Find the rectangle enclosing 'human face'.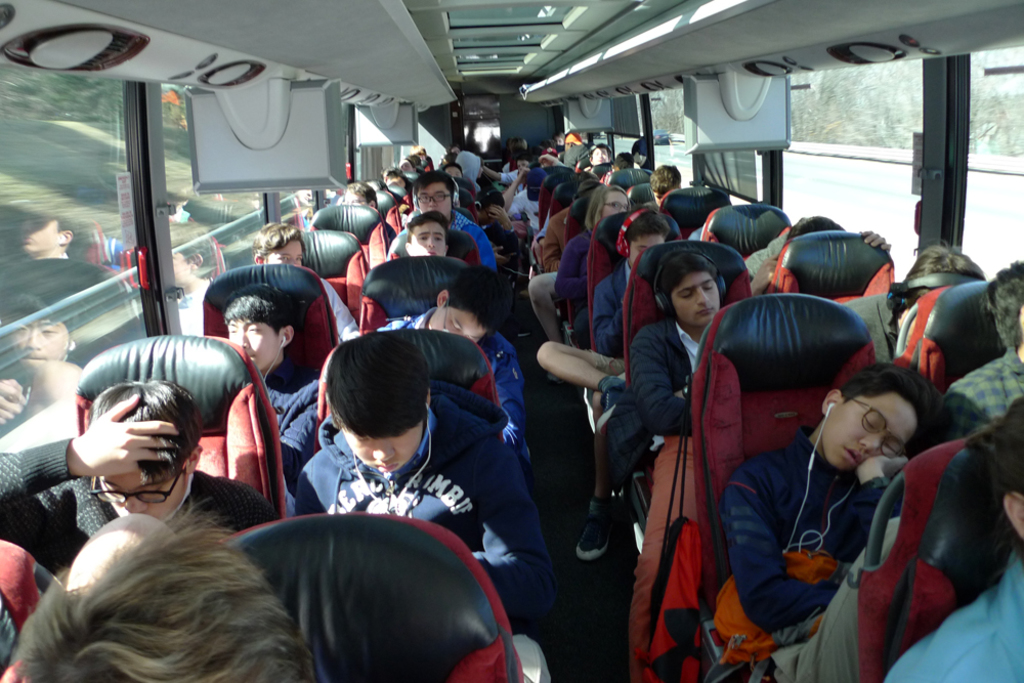
409, 221, 442, 258.
